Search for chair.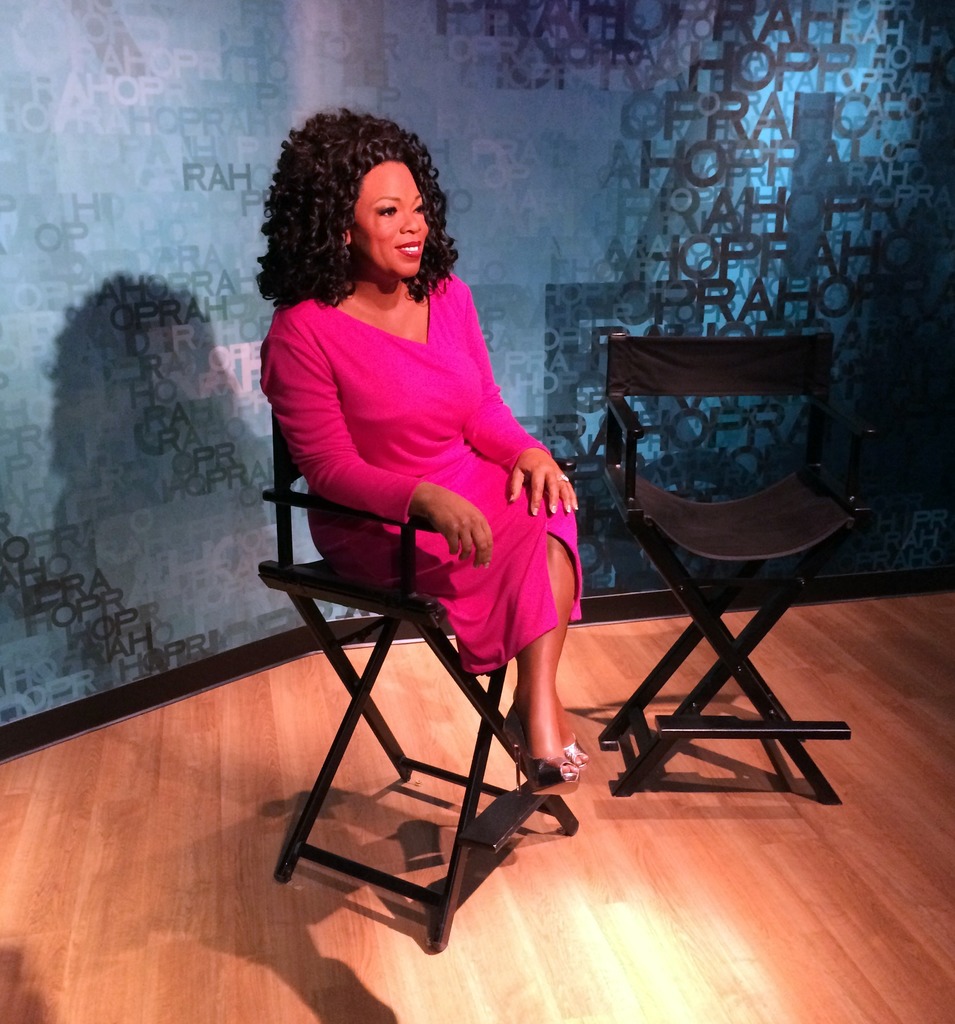
Found at <bbox>585, 296, 890, 787</bbox>.
